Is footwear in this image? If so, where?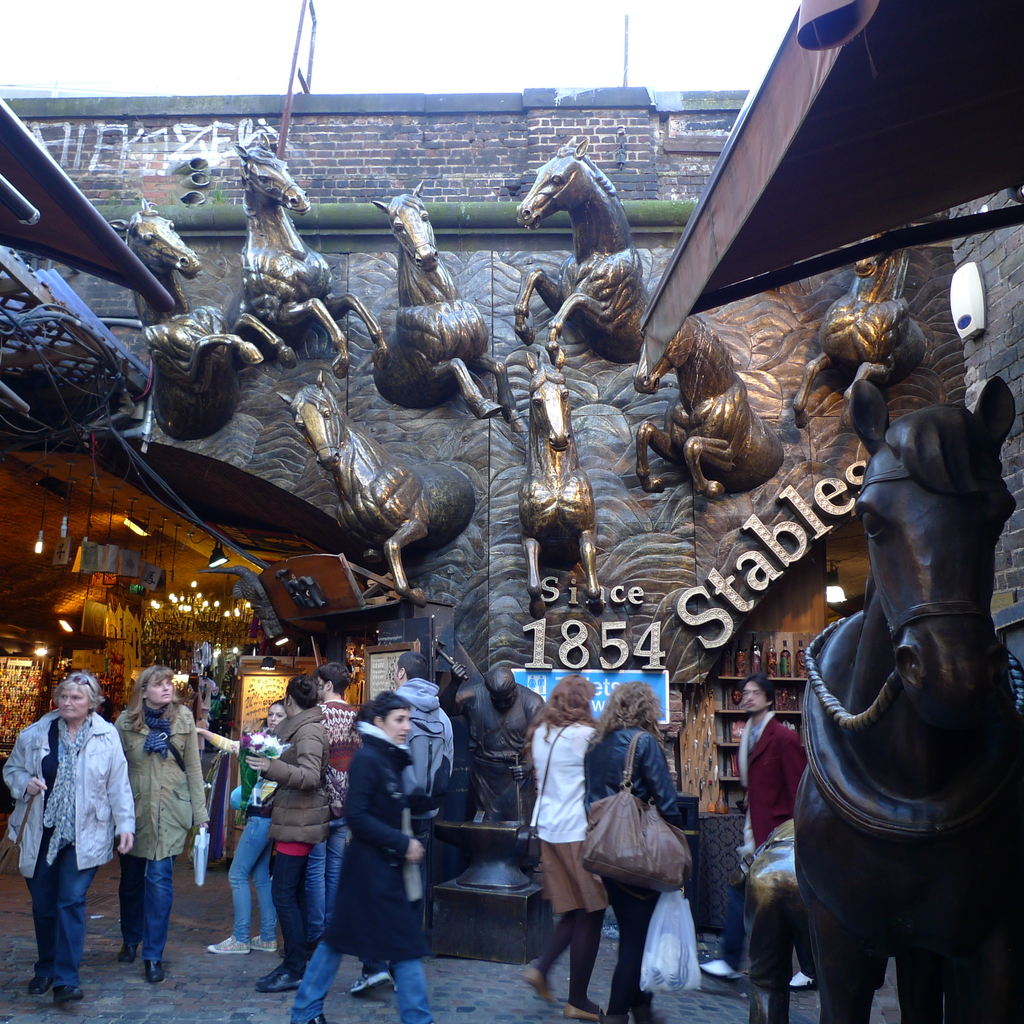
Yes, at <box>515,963,557,1010</box>.
